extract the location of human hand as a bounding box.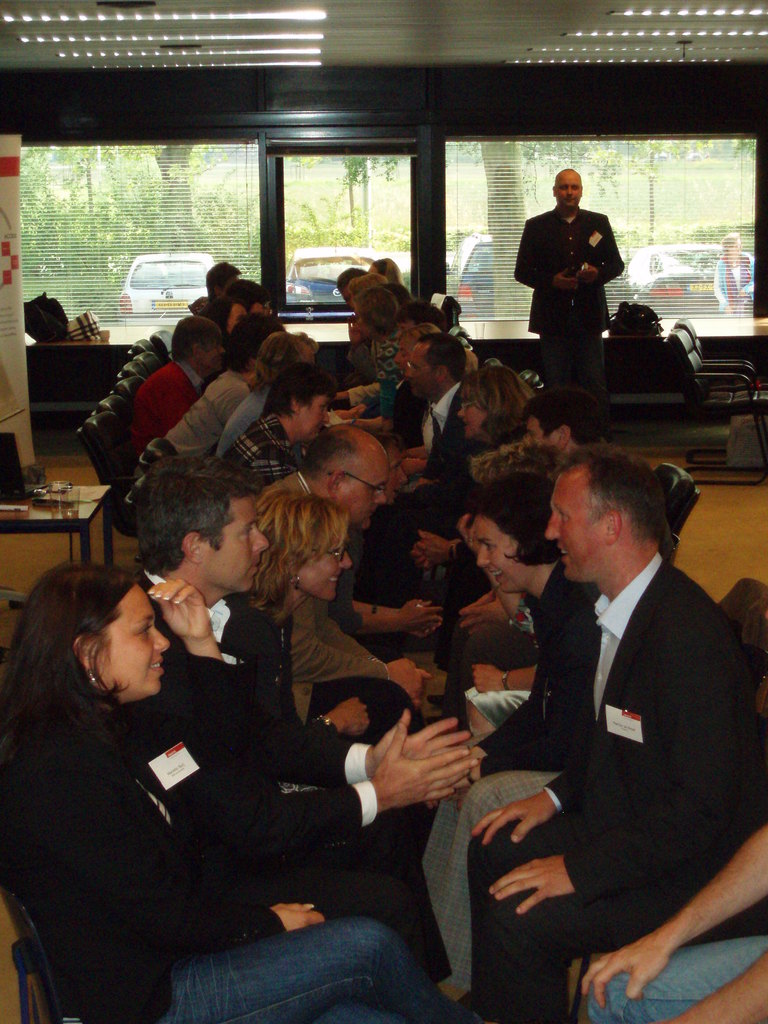
(x1=347, y1=312, x2=363, y2=344).
